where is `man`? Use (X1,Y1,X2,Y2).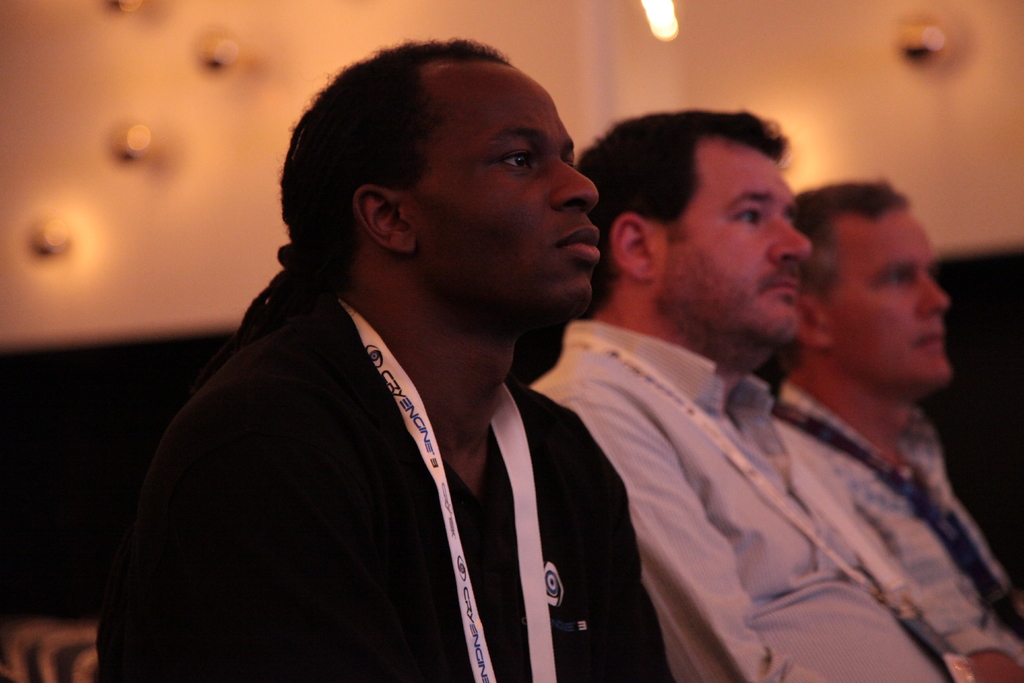
(515,103,1022,682).
